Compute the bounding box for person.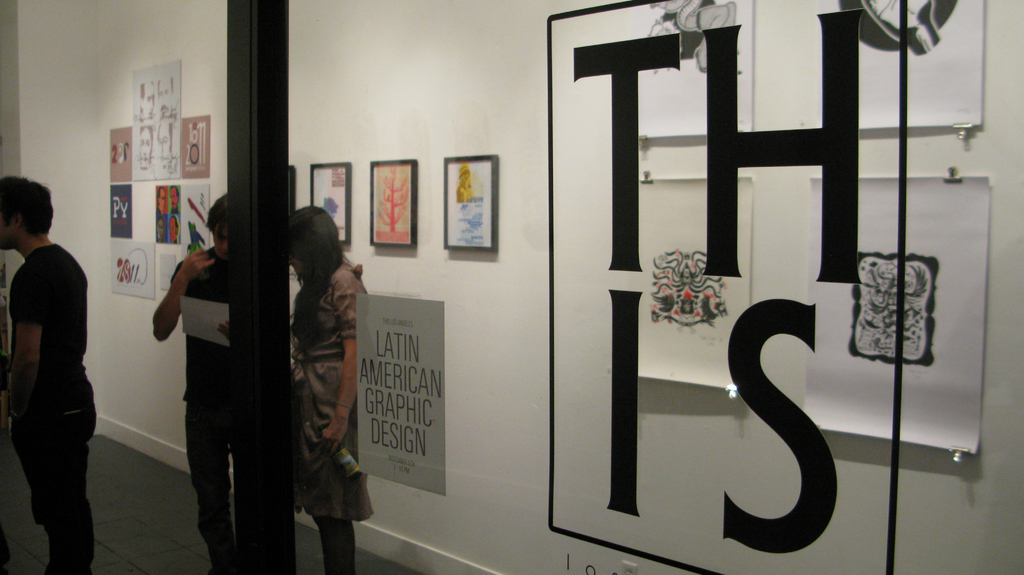
[left=154, top=120, right=174, bottom=169].
